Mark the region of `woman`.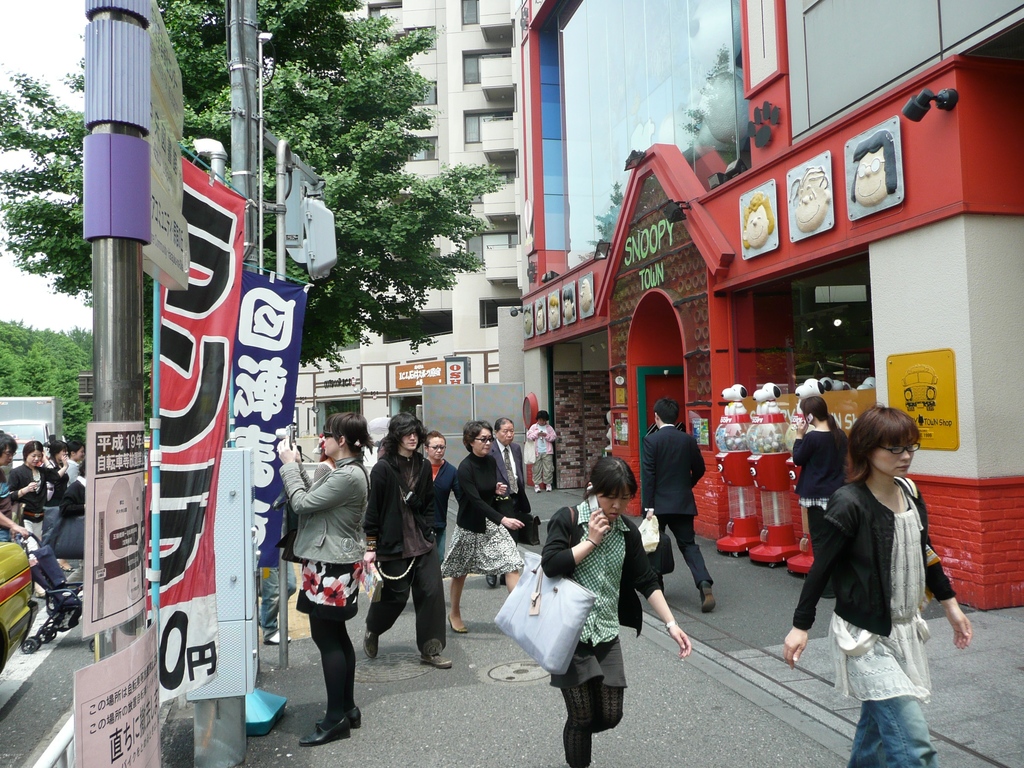
Region: box=[438, 420, 525, 637].
